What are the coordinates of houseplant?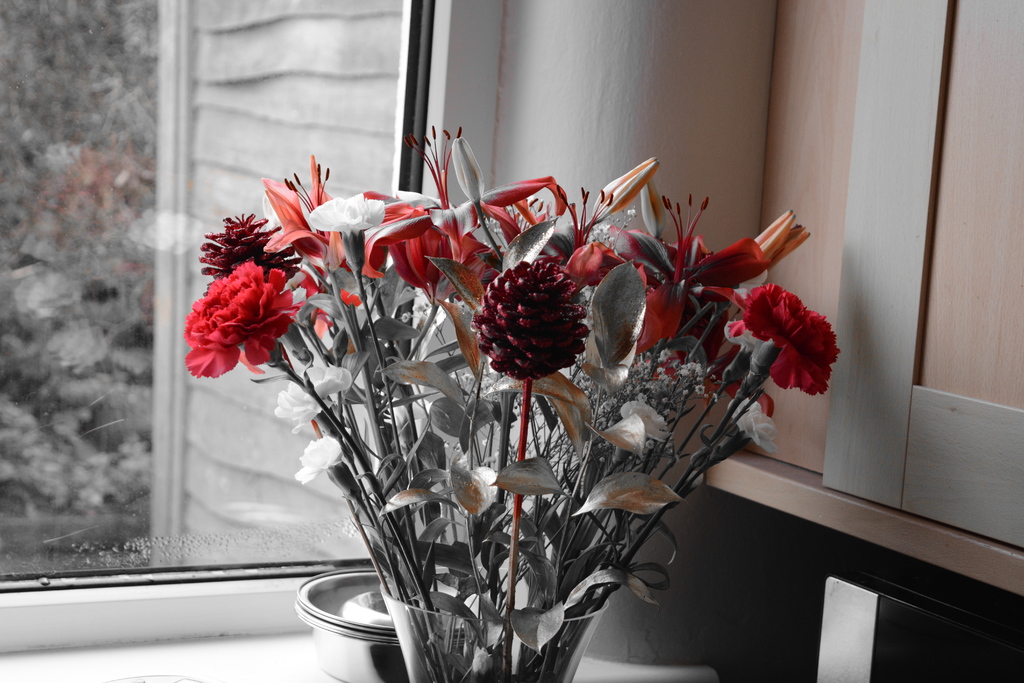
(left=184, top=126, right=854, bottom=682).
